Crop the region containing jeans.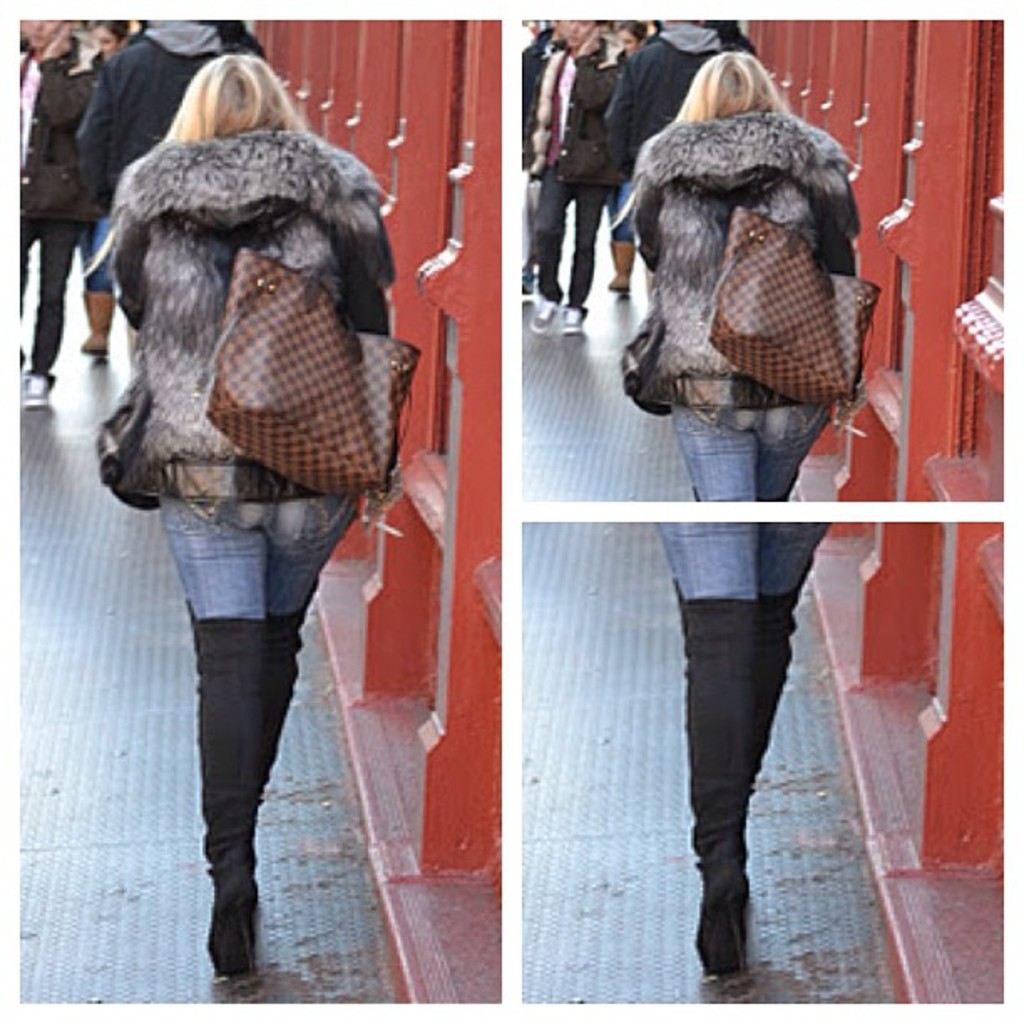
Crop region: <bbox>159, 500, 356, 616</bbox>.
